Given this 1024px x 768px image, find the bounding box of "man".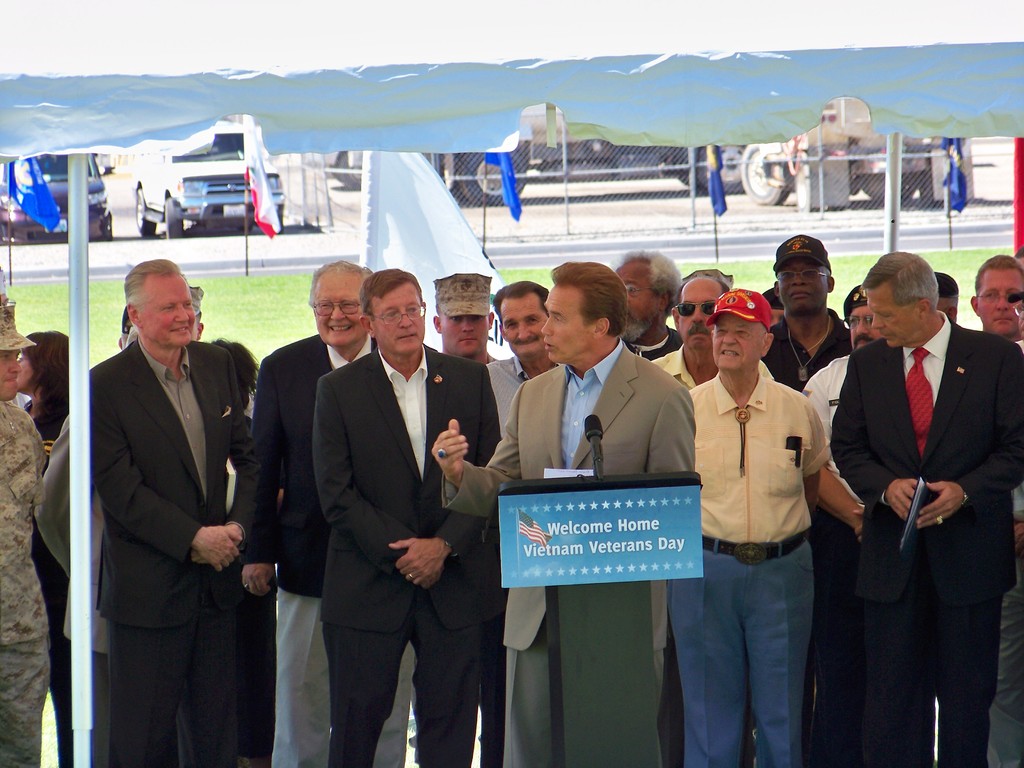
[764,236,854,767].
